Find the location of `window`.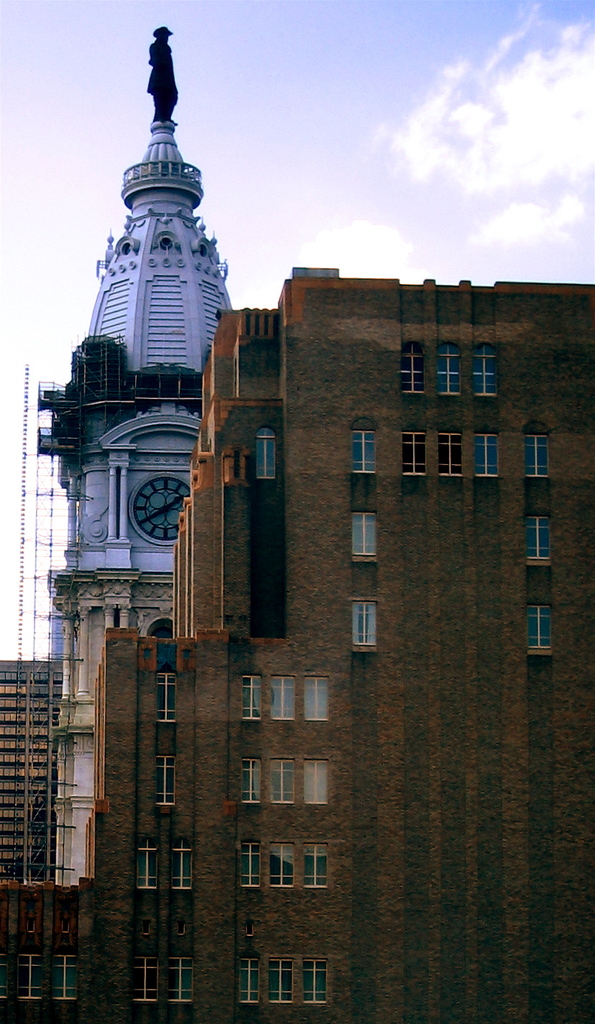
Location: 267:756:300:808.
